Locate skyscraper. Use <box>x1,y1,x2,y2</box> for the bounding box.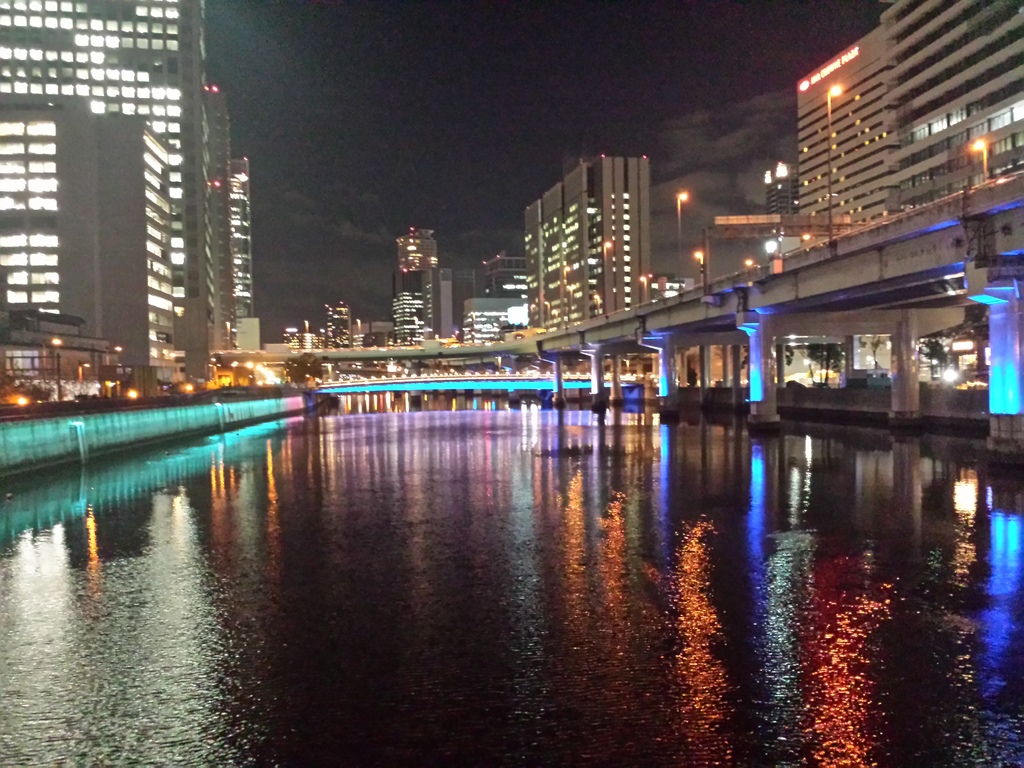
<box>387,225,444,340</box>.
